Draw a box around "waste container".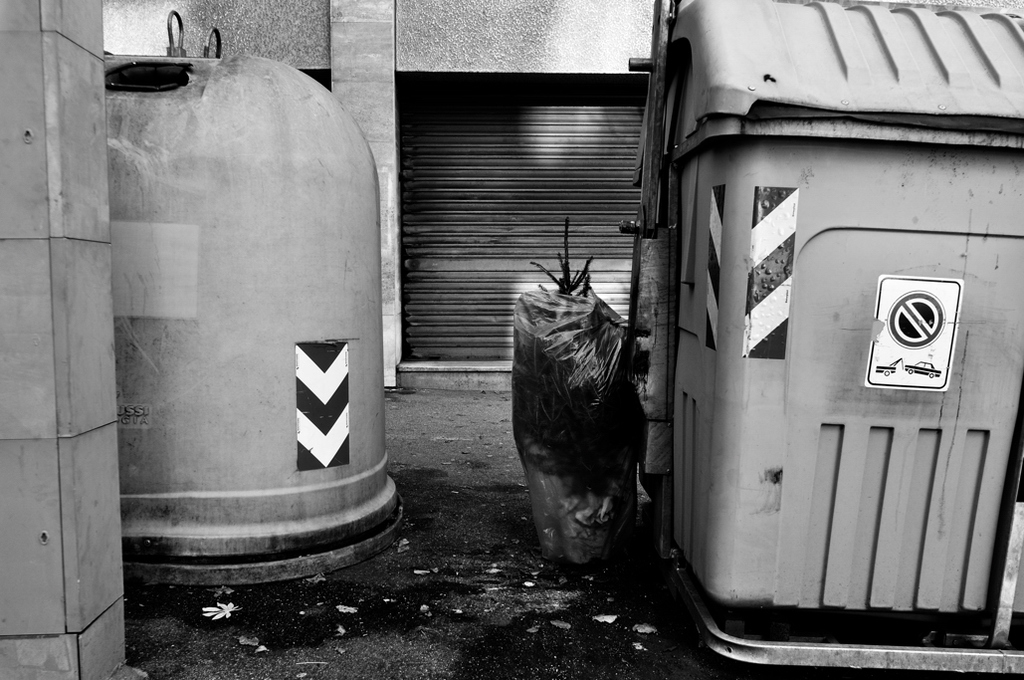
locate(662, 0, 1023, 679).
